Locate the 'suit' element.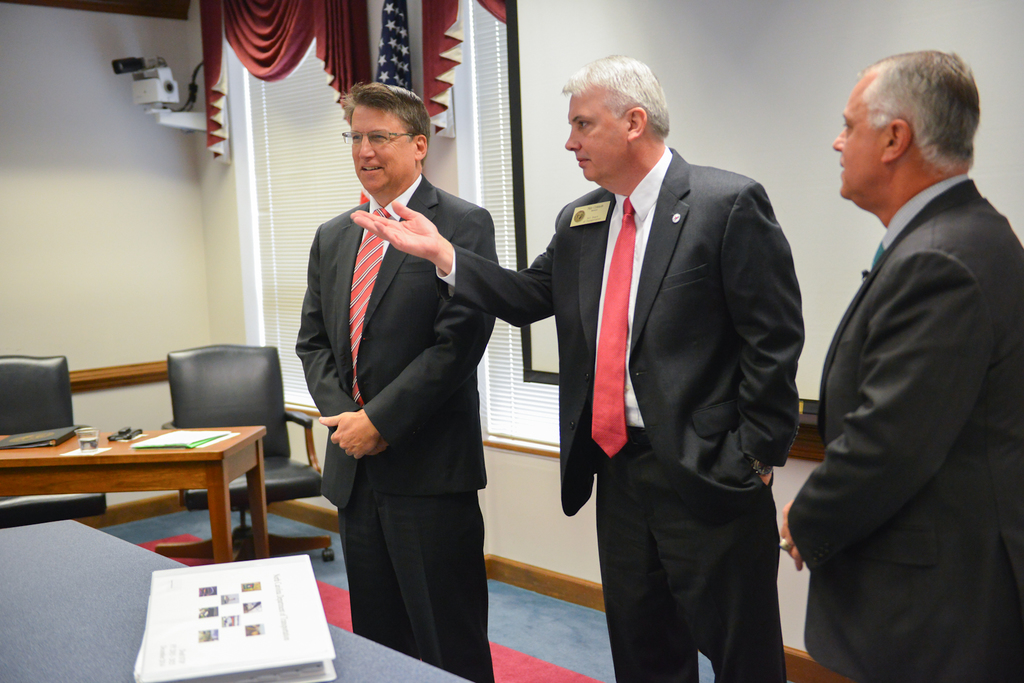
Element bbox: 788:165:1023:682.
